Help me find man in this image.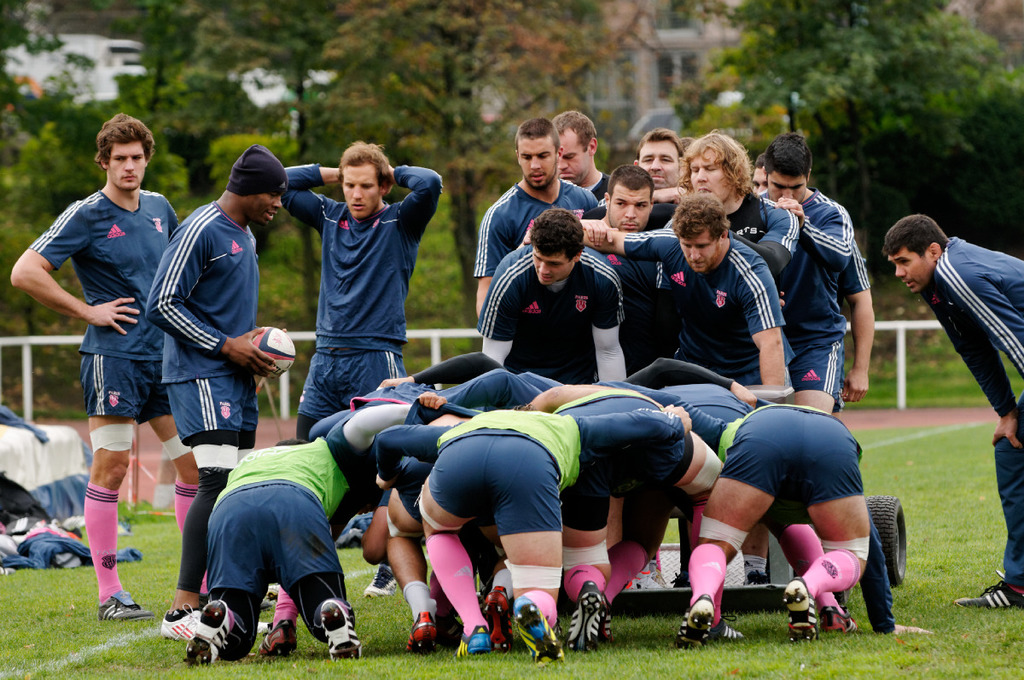
Found it: (10, 111, 218, 622).
